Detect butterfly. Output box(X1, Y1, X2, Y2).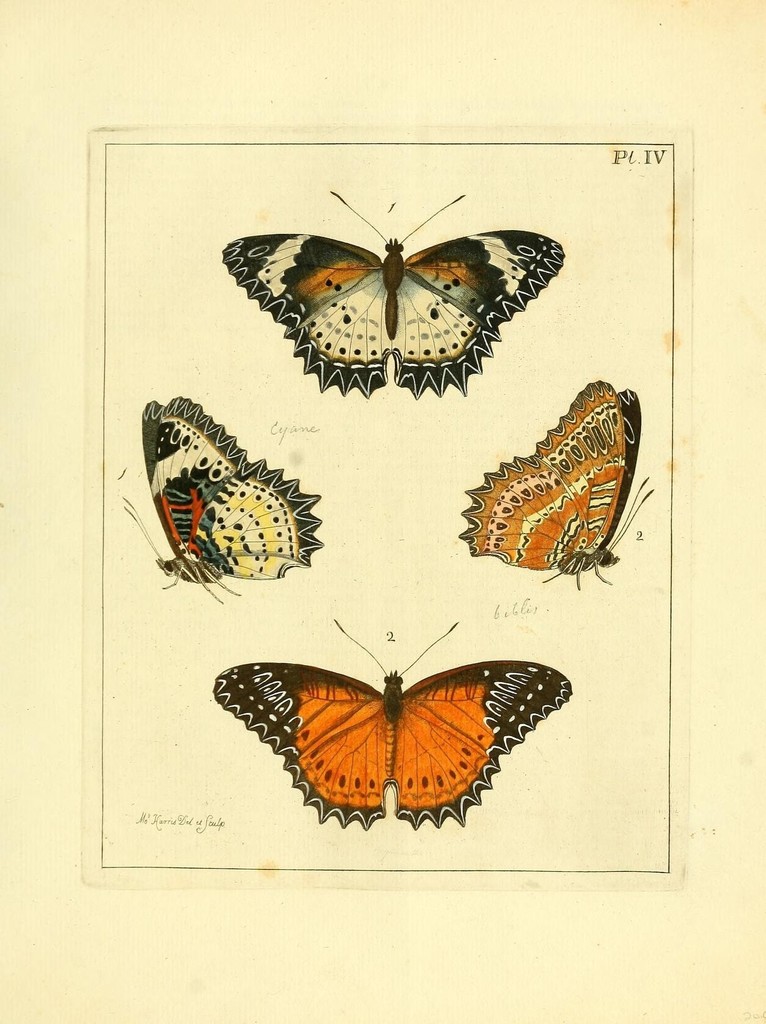
box(217, 202, 549, 393).
